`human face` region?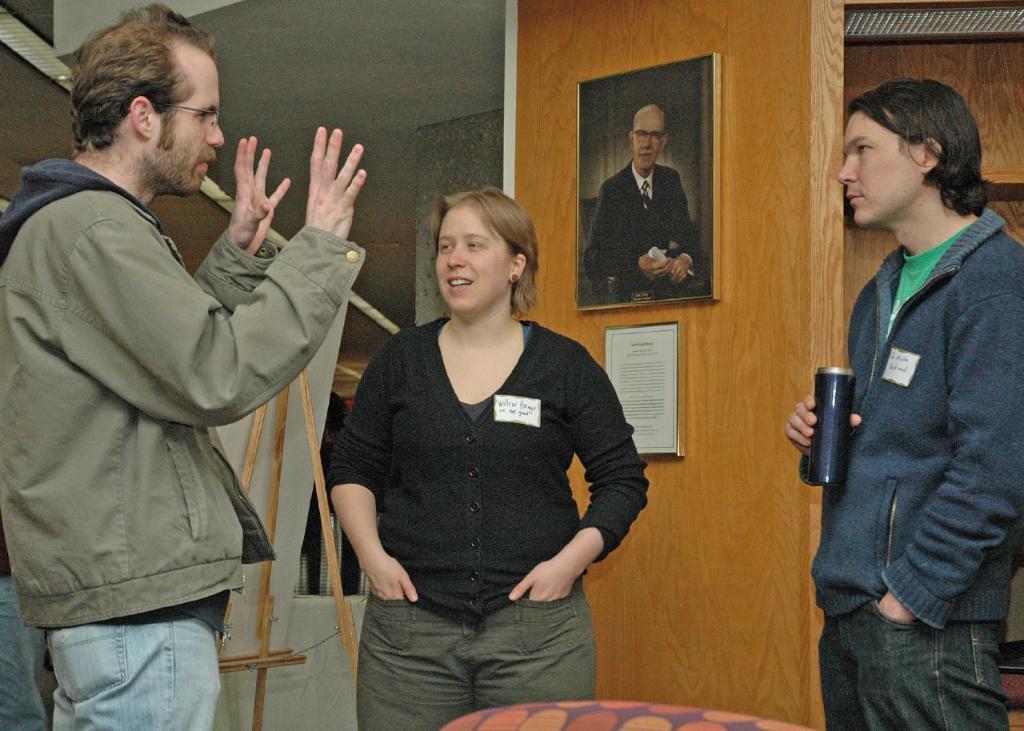
Rect(633, 117, 659, 171)
